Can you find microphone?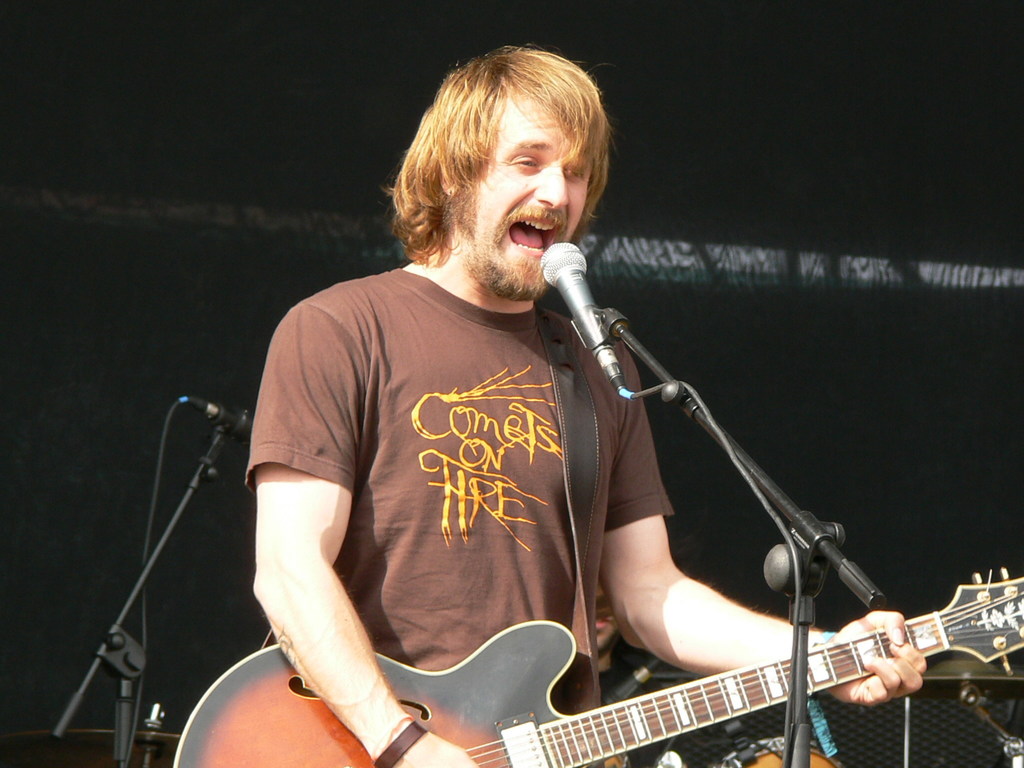
Yes, bounding box: detection(529, 251, 625, 369).
